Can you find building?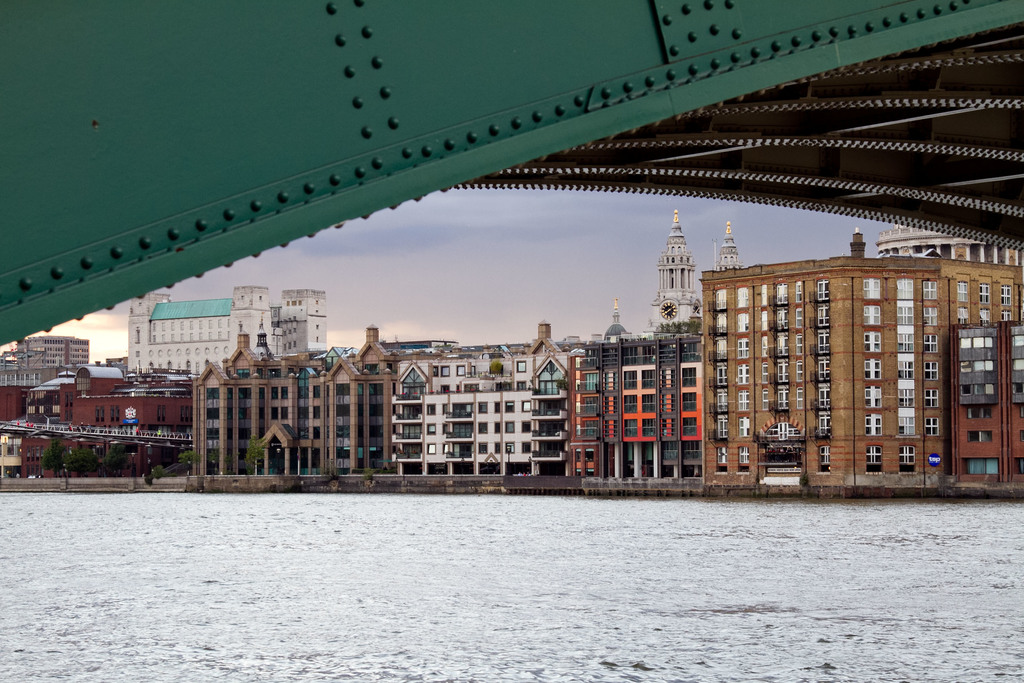
Yes, bounding box: (3,366,189,431).
